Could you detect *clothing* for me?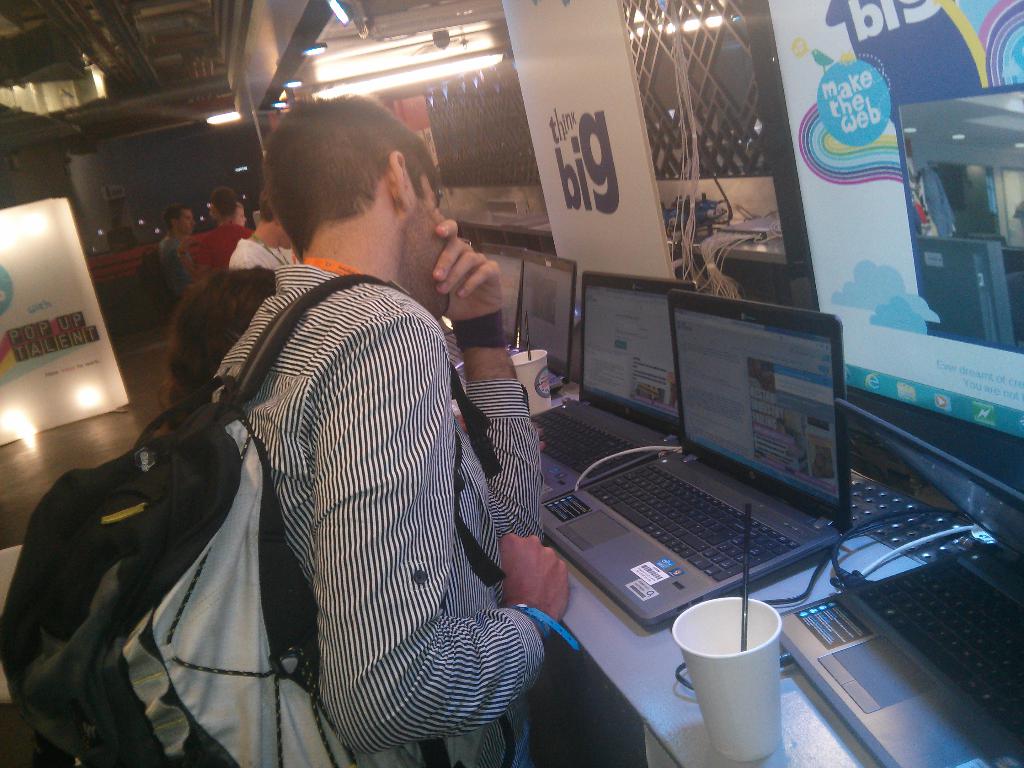
Detection result: detection(102, 190, 522, 767).
